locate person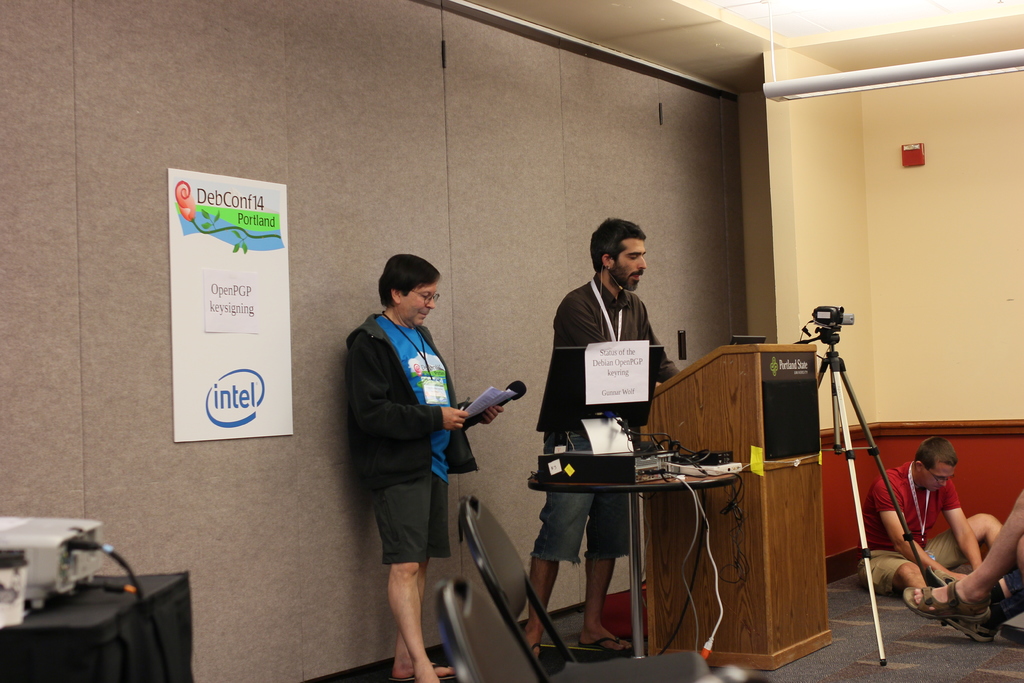
[347, 250, 498, 682]
